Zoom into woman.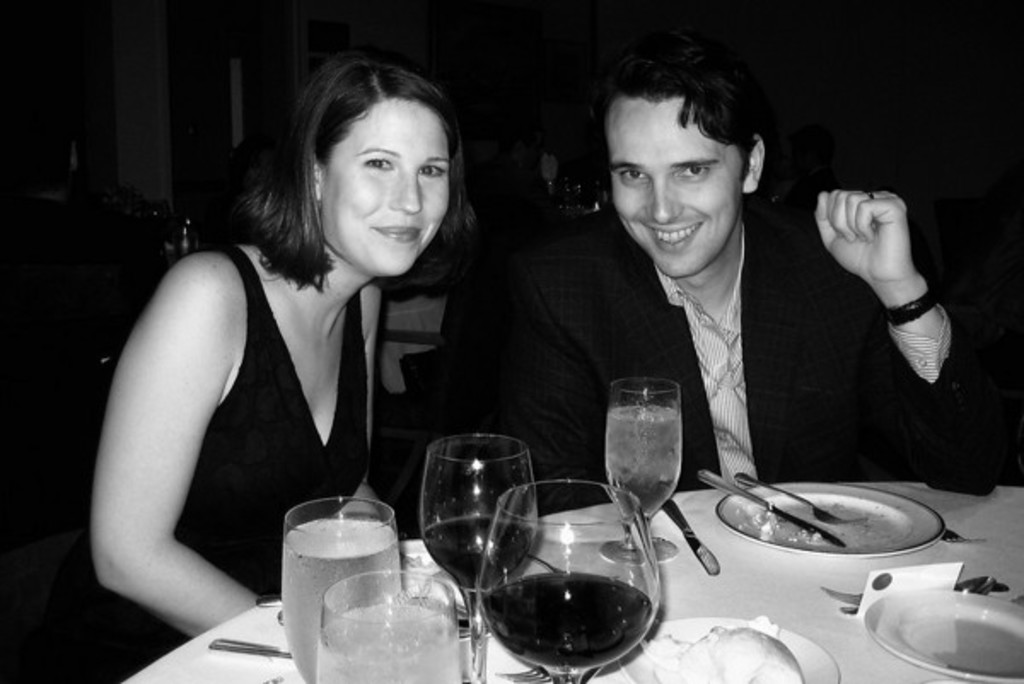
Zoom target: BBox(75, 68, 473, 641).
